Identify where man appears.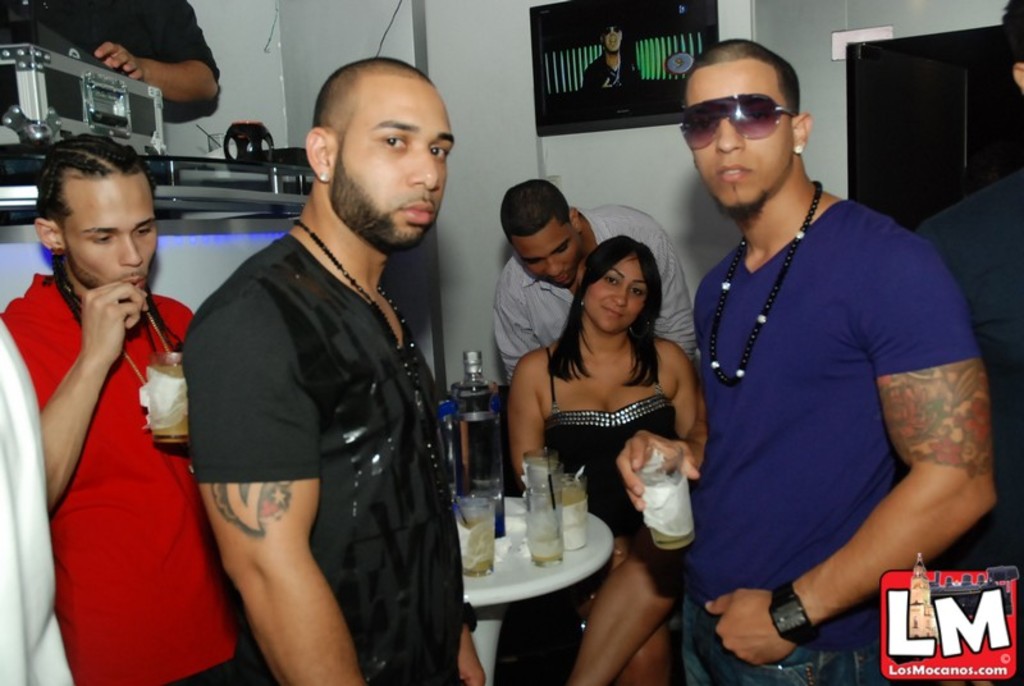
Appears at left=485, top=177, right=696, bottom=389.
